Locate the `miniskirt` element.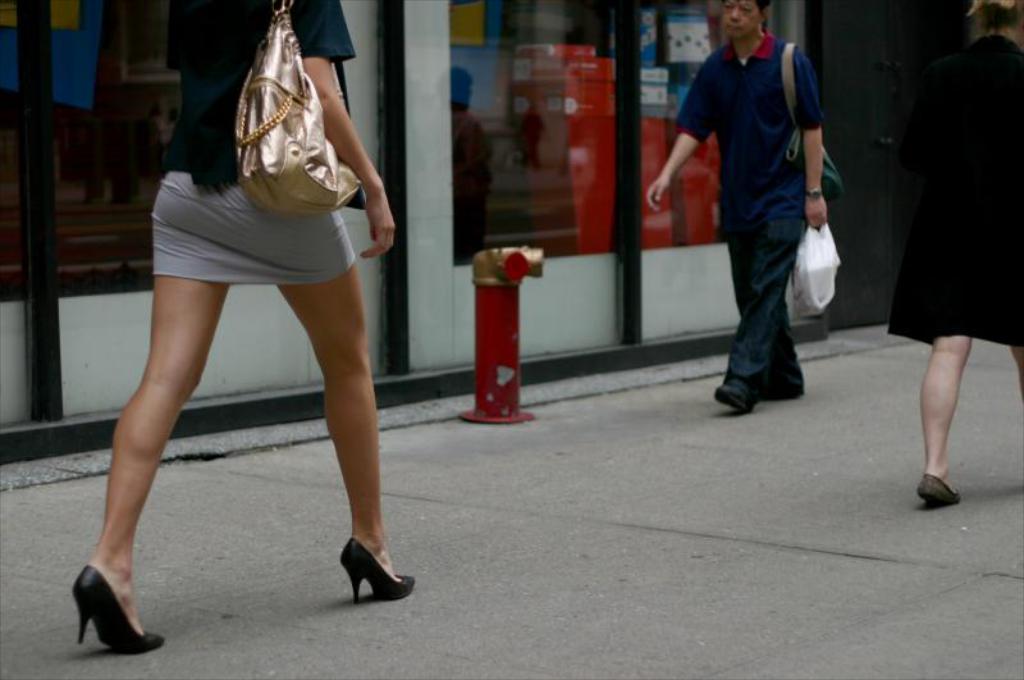
Element bbox: 150:170:356:287.
